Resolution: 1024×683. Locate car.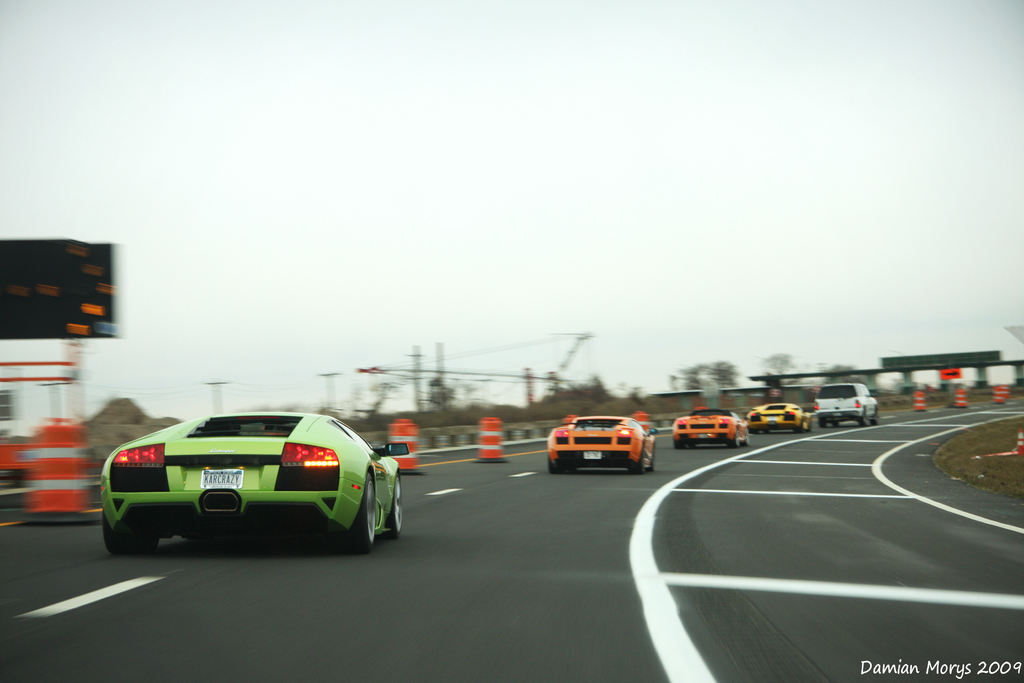
{"x1": 671, "y1": 406, "x2": 753, "y2": 450}.
